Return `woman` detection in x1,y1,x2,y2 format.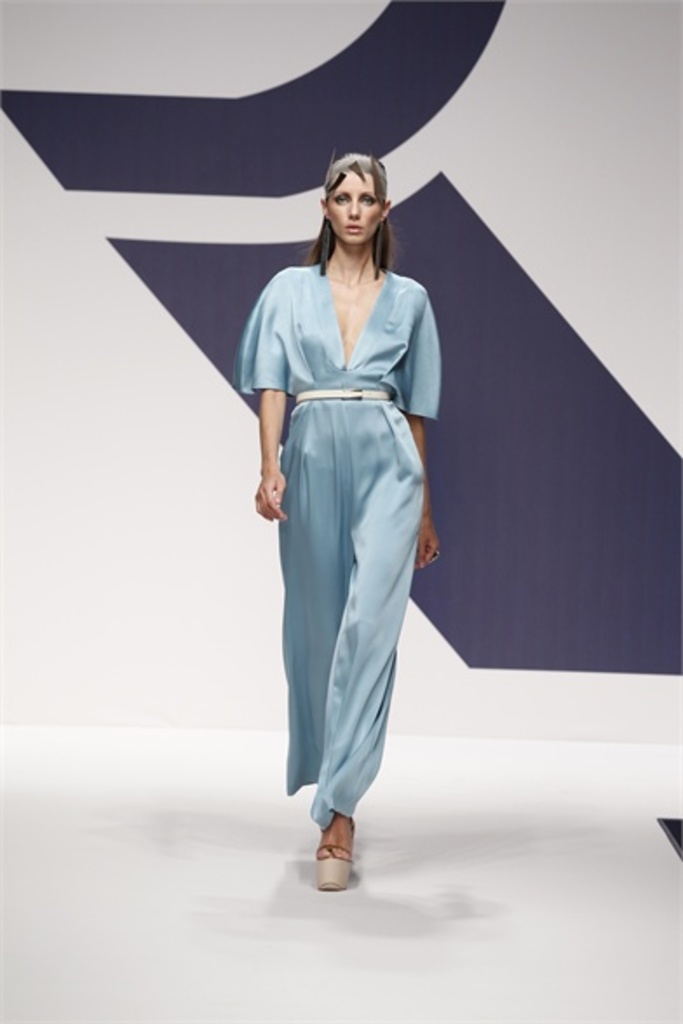
244,143,436,890.
